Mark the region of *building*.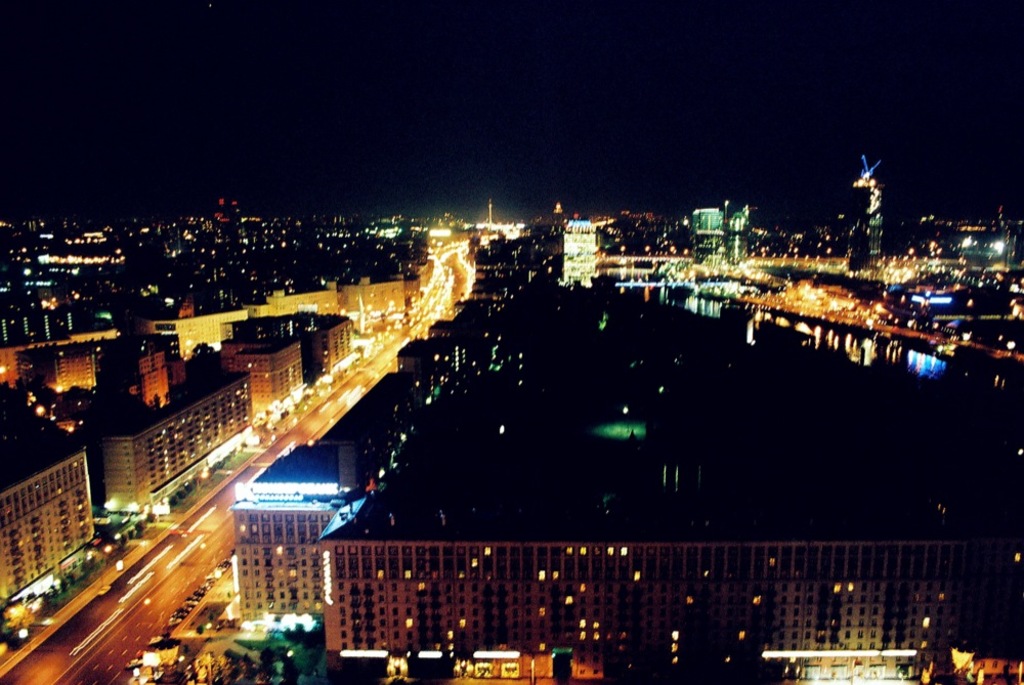
Region: 297 312 348 372.
